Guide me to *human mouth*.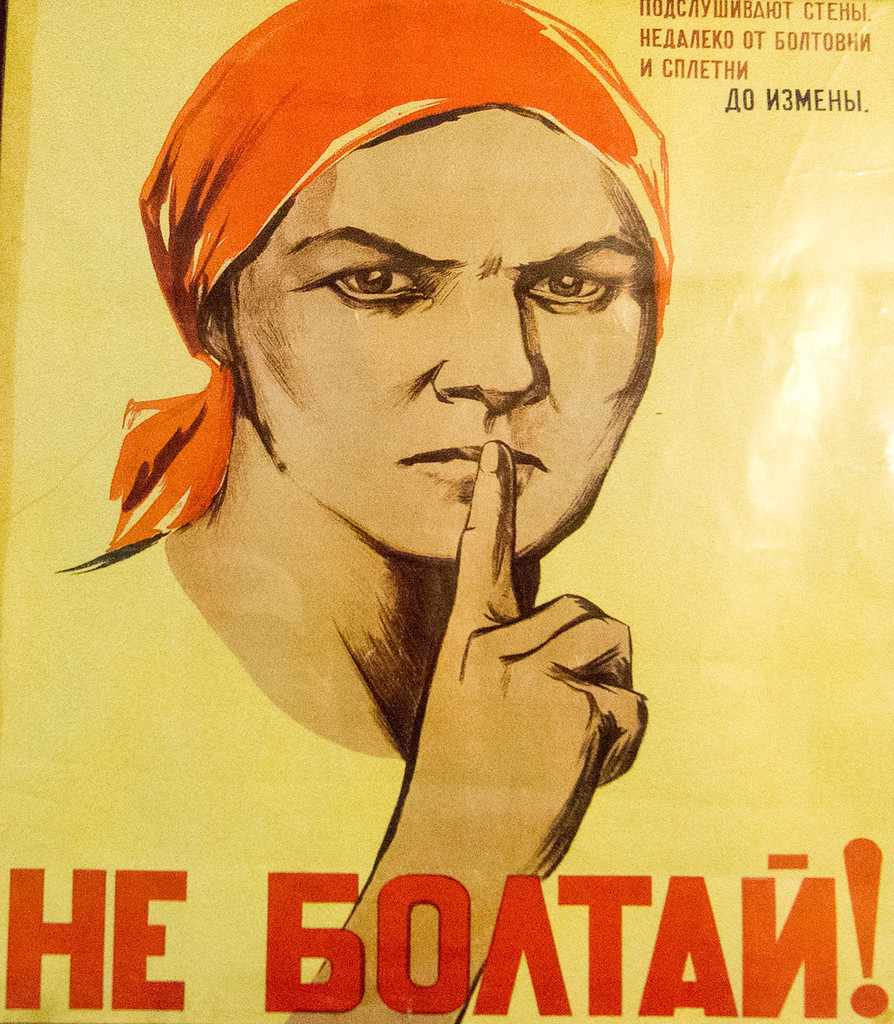
Guidance: [left=397, top=449, right=543, bottom=500].
